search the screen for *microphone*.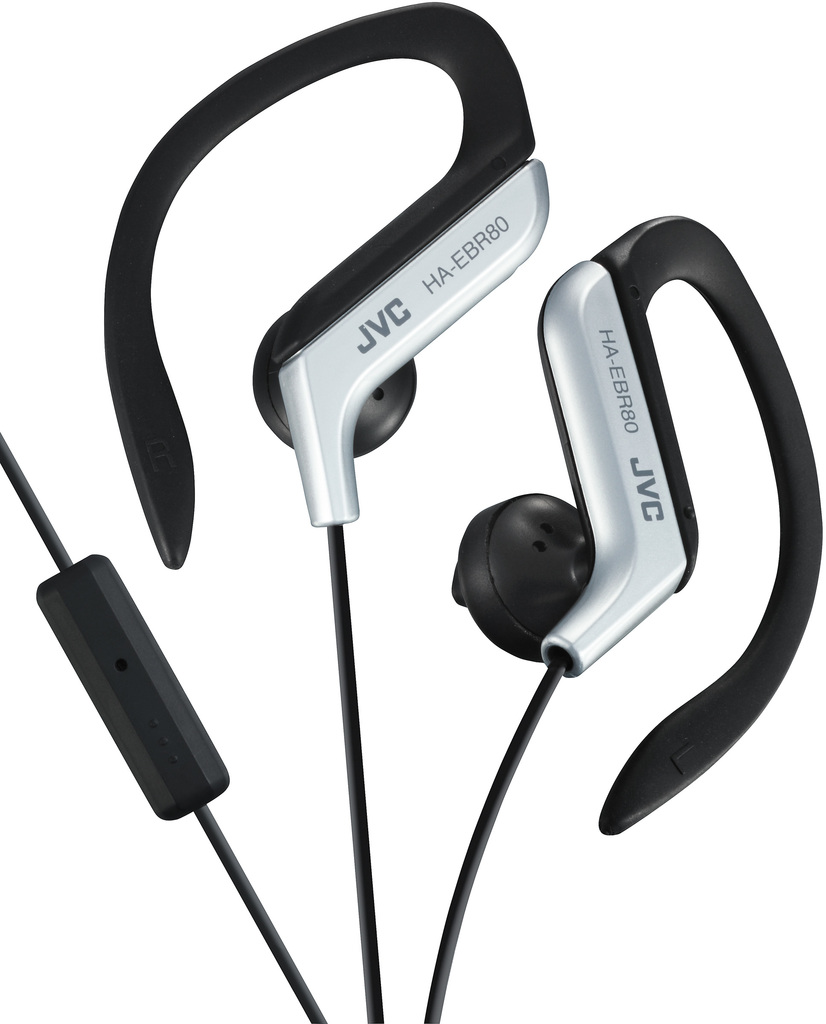
Found at rect(27, 538, 246, 825).
